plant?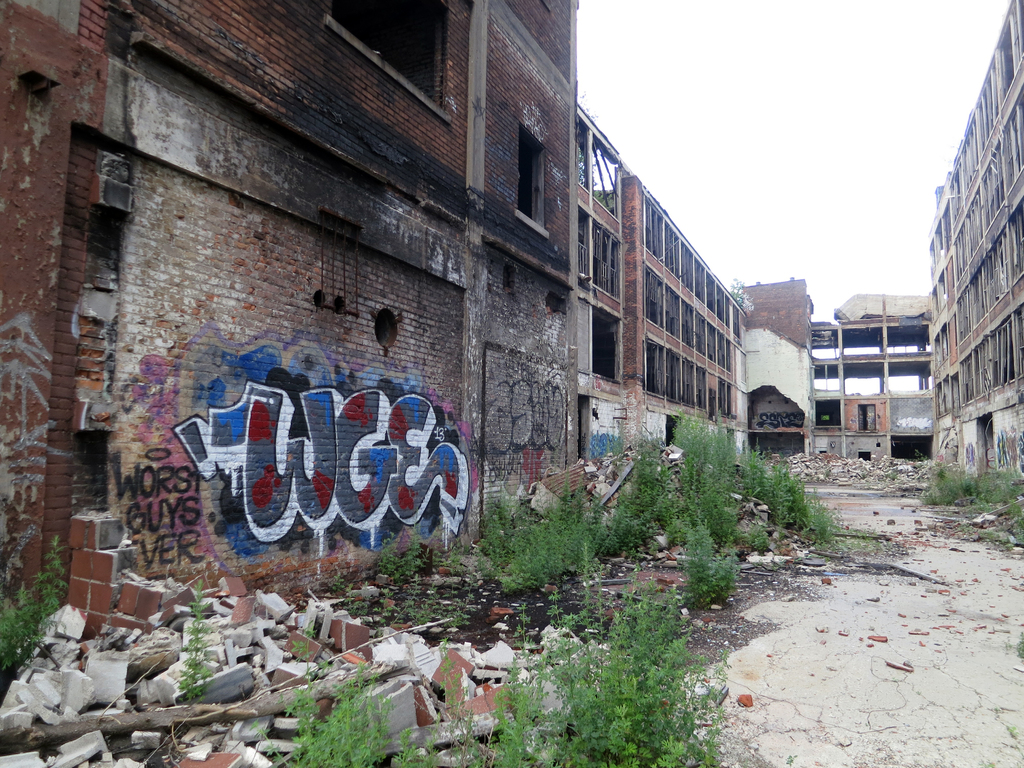
0 534 67 679
